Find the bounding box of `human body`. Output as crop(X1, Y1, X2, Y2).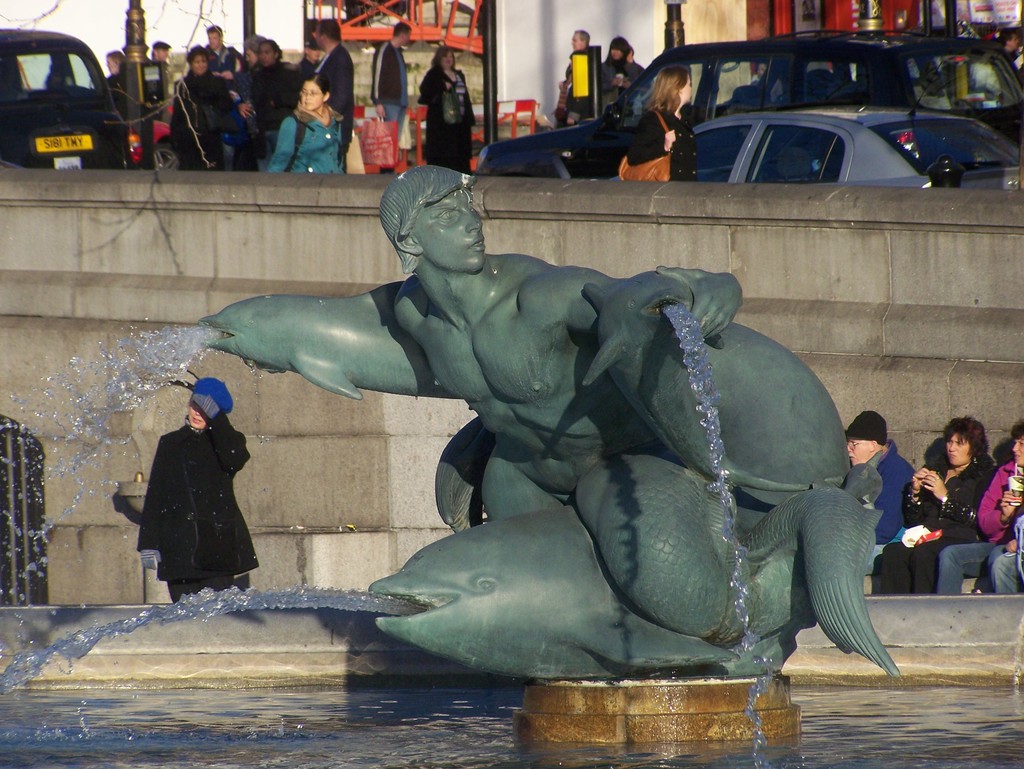
crop(844, 405, 917, 564).
